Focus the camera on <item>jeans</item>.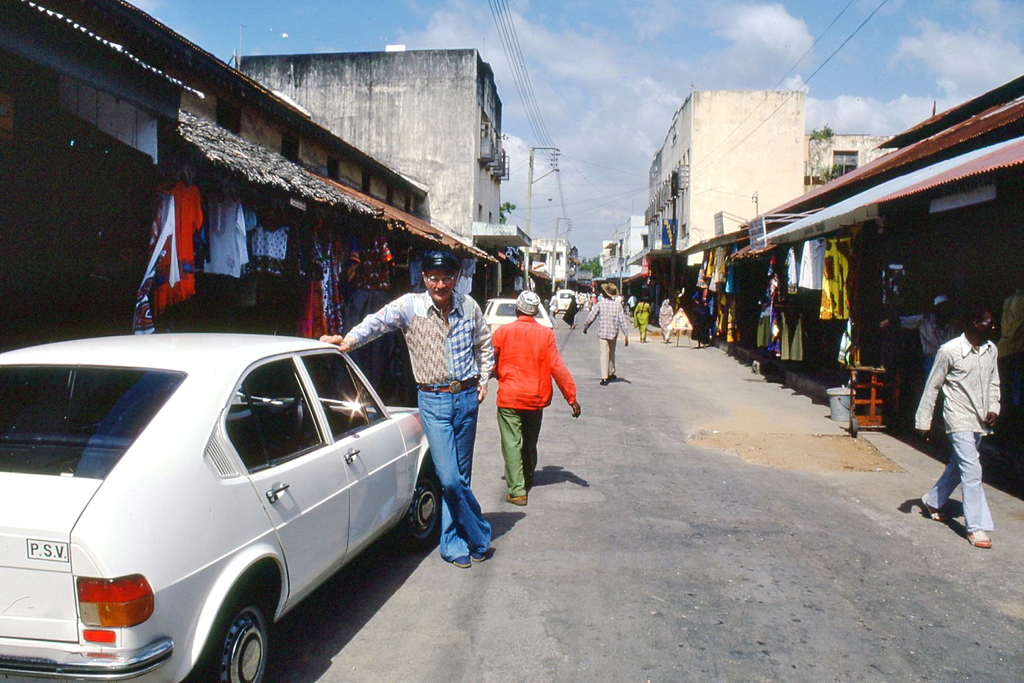
Focus region: 929 411 1005 541.
